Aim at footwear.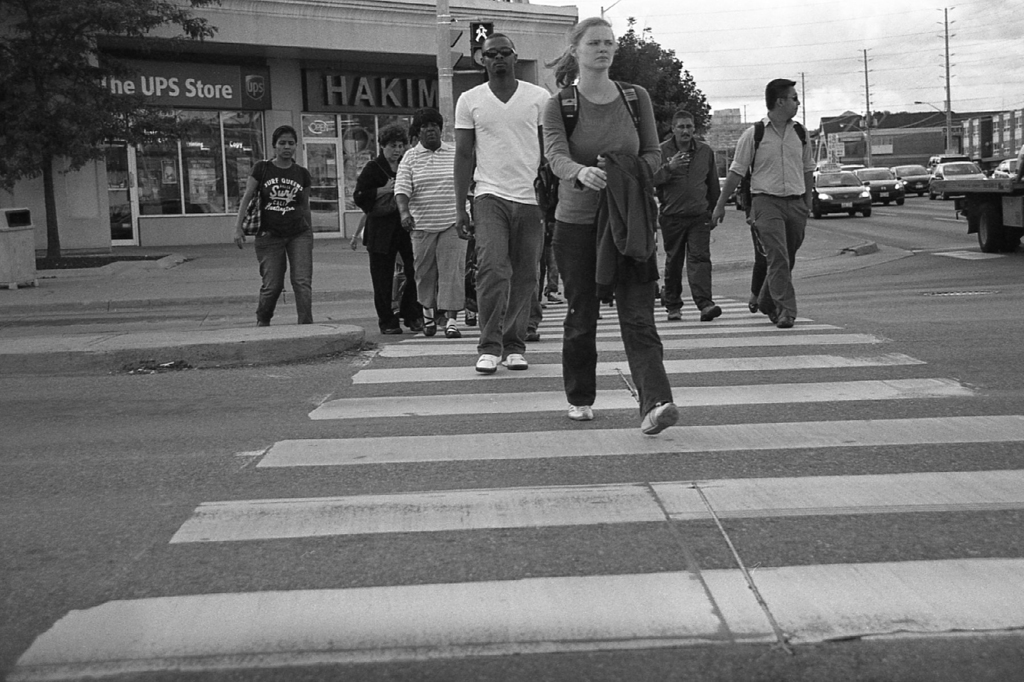
Aimed at (639, 379, 698, 449).
